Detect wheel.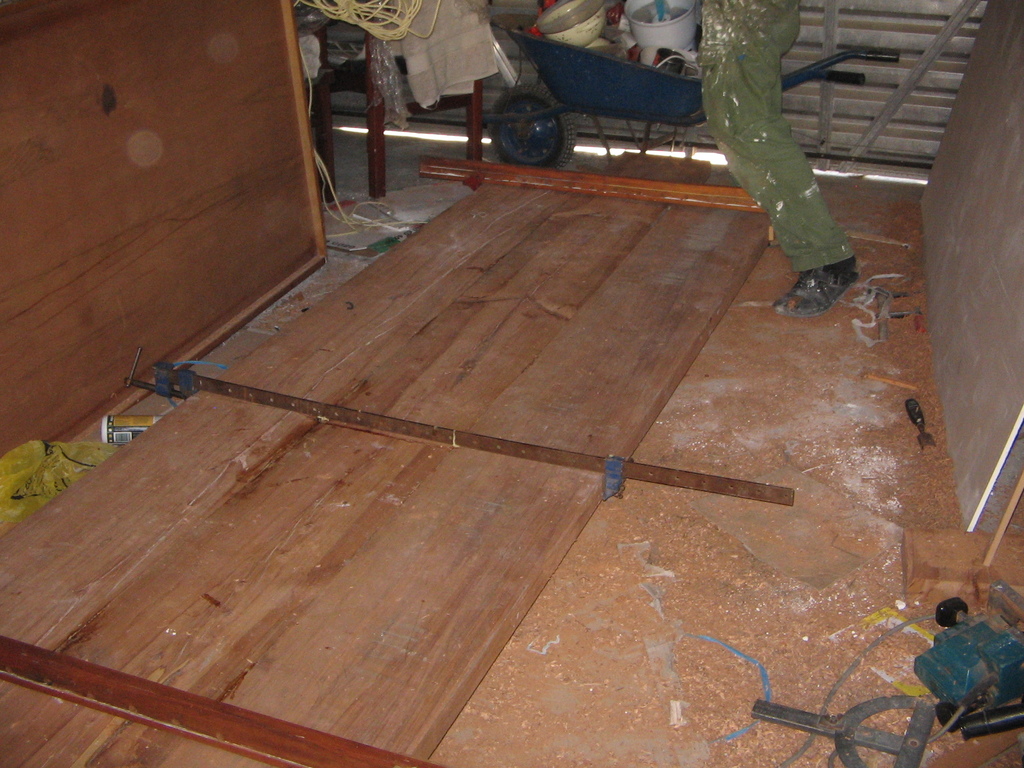
Detected at <region>483, 87, 578, 175</region>.
